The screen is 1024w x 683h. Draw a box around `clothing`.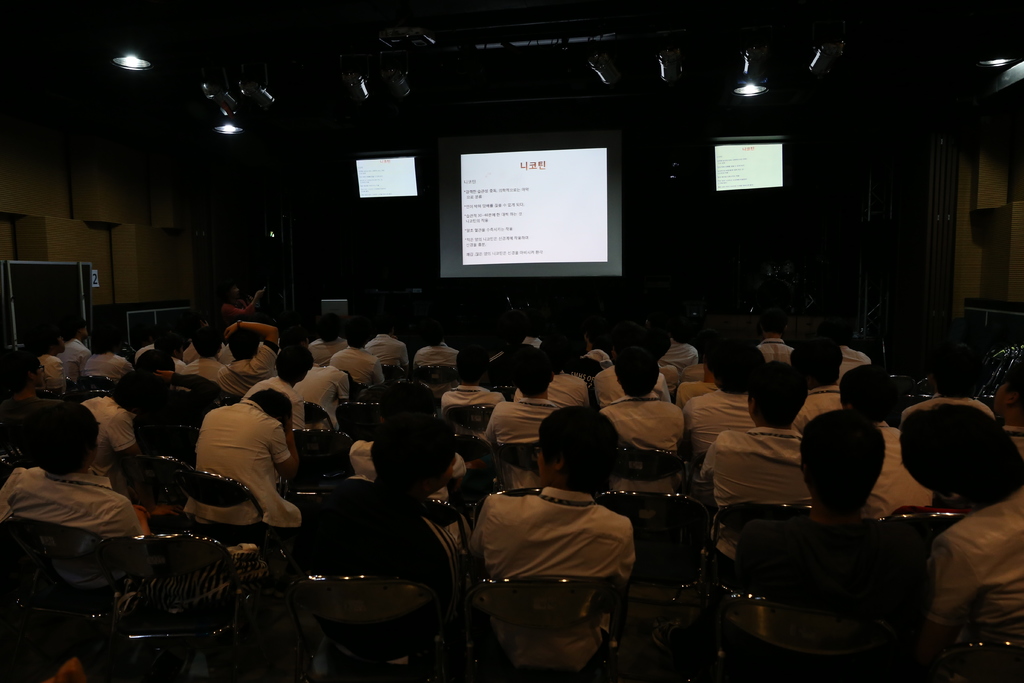
x1=683 y1=385 x2=758 y2=461.
